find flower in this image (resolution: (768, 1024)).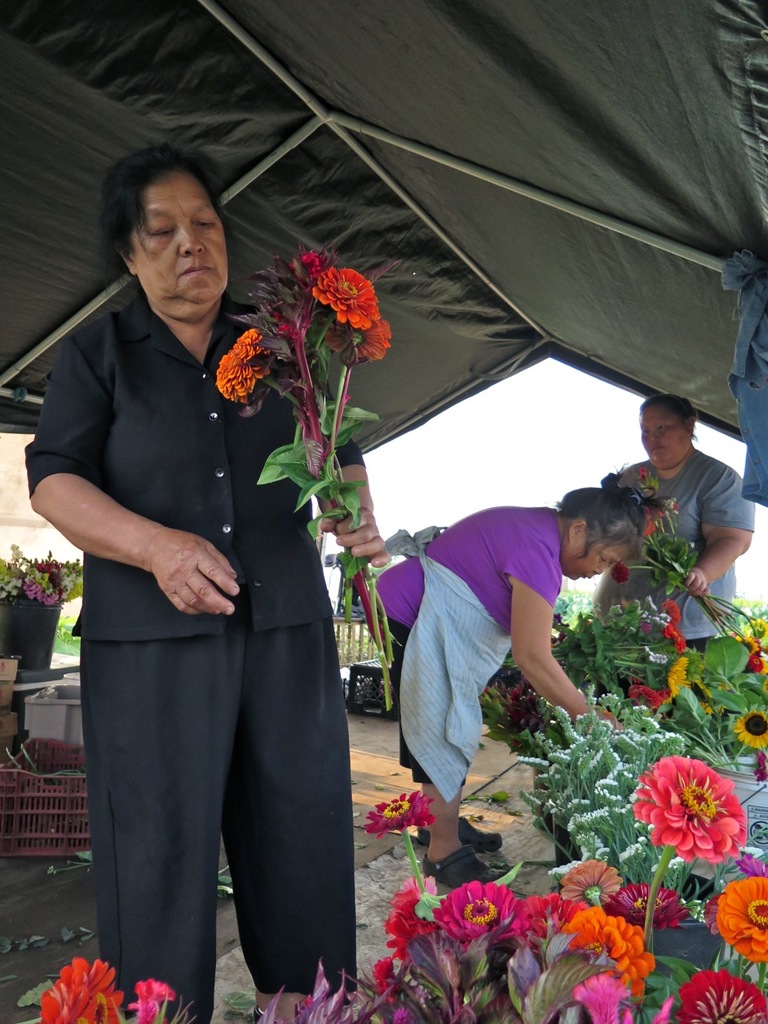
[77,959,127,1023].
